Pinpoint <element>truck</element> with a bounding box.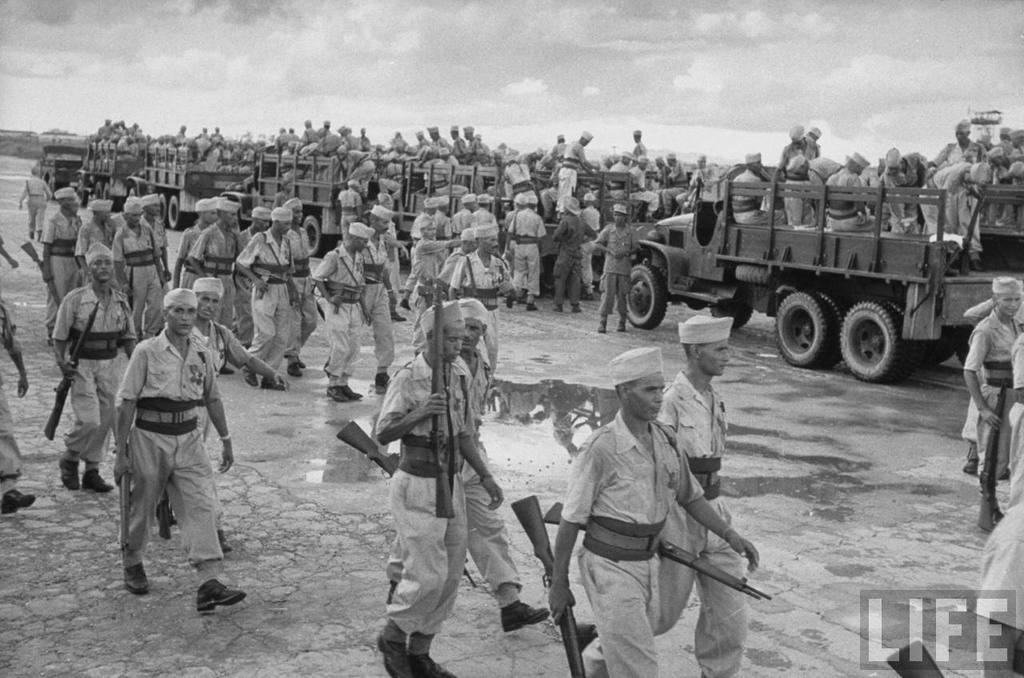
x1=480, y1=154, x2=710, y2=307.
